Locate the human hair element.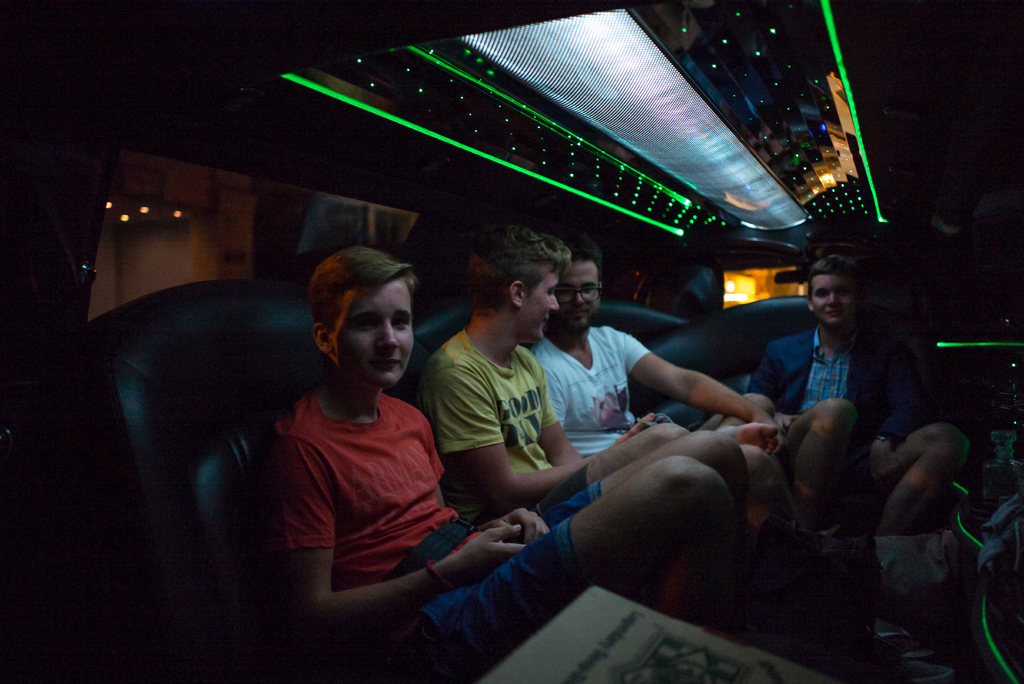
Element bbox: detection(459, 229, 584, 335).
